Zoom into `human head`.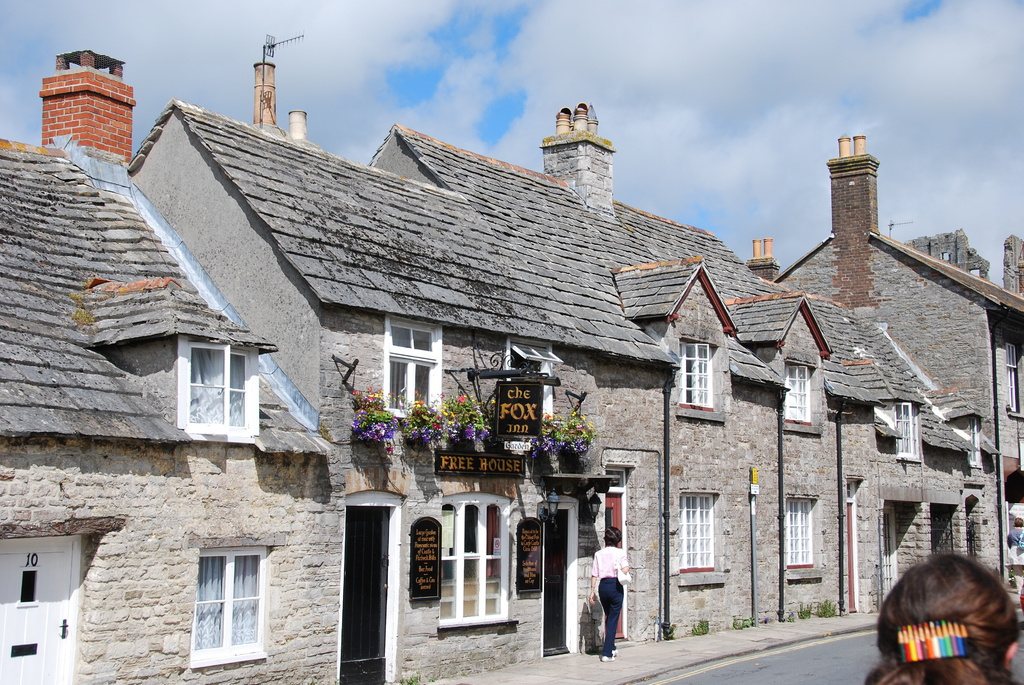
Zoom target: (878,570,1022,684).
